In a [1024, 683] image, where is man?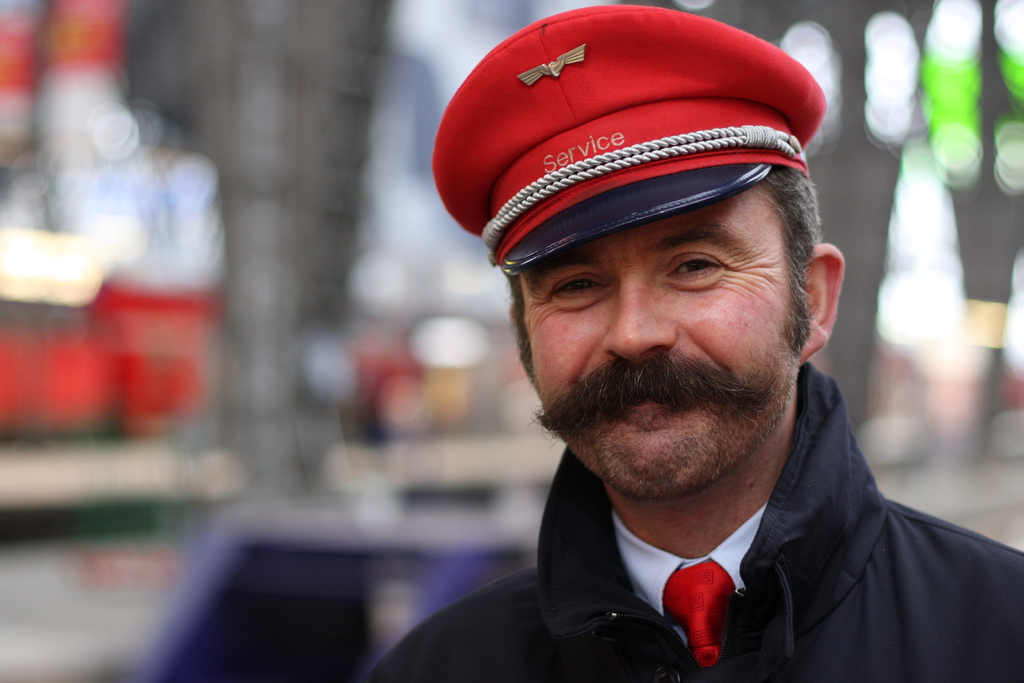
[372, 8, 1023, 682].
